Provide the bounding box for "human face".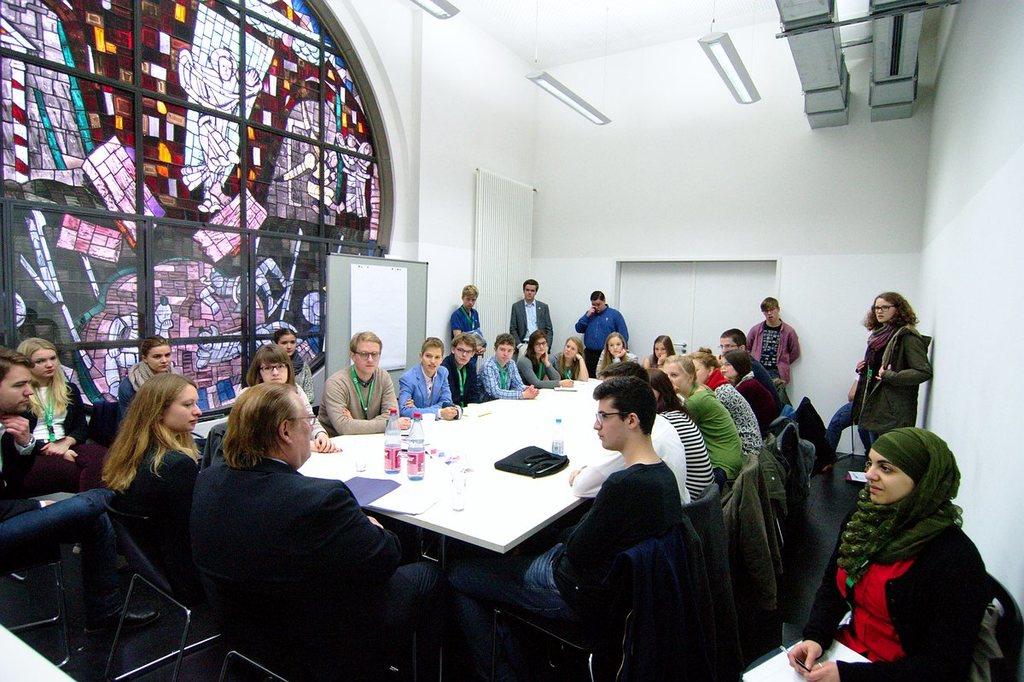
x1=145 y1=341 x2=166 y2=376.
